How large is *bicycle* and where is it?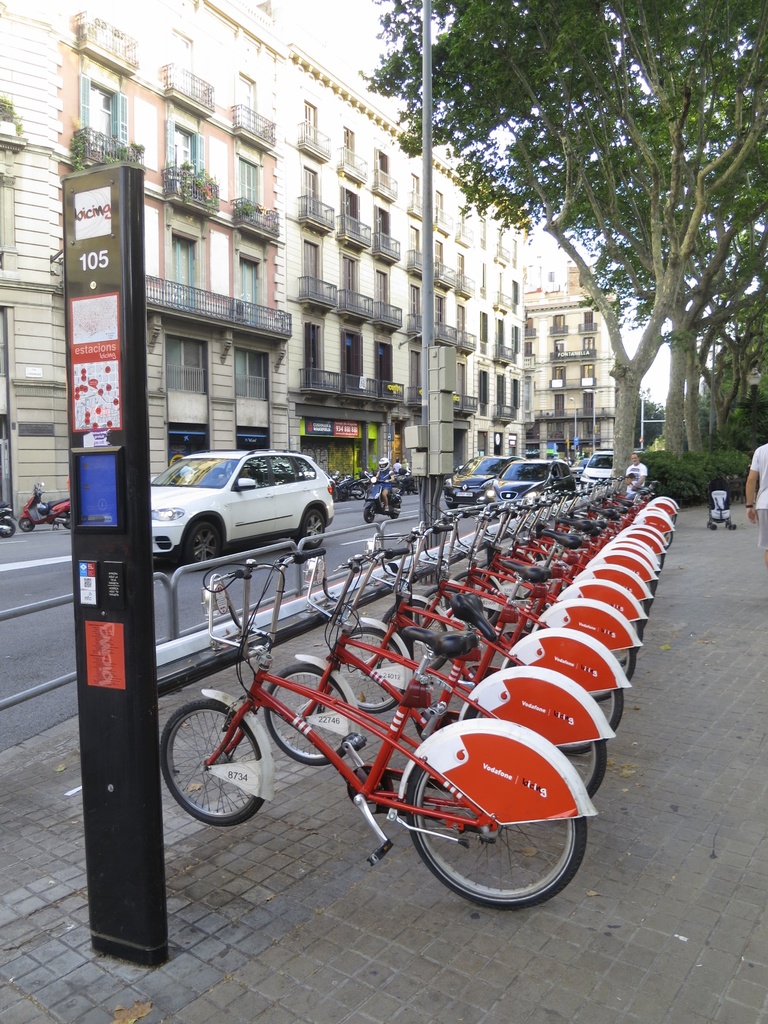
Bounding box: 485,498,660,622.
